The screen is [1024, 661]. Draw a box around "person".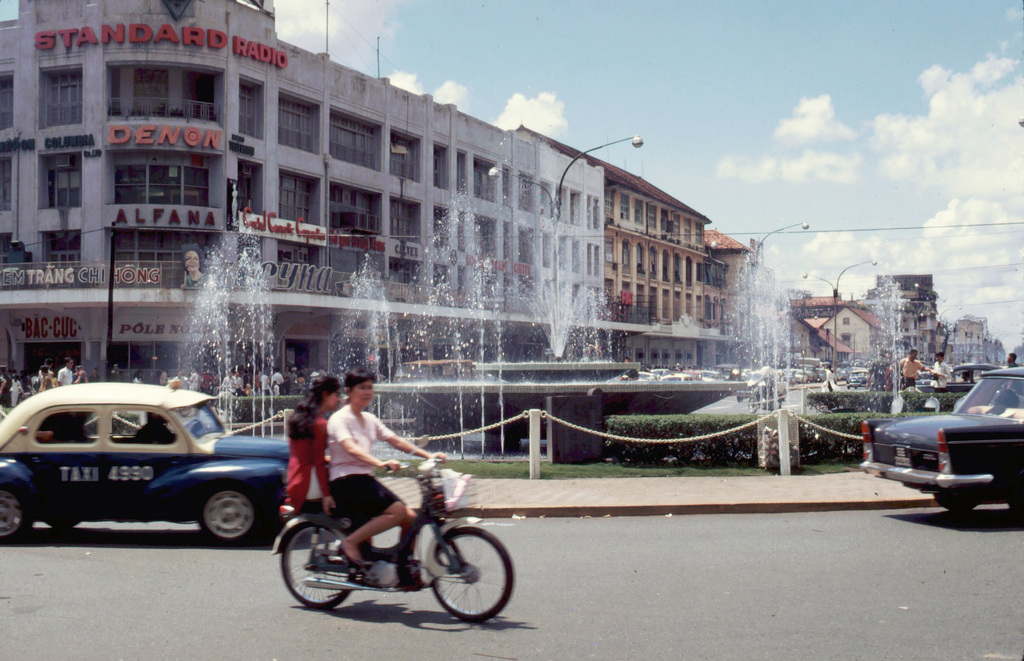
(left=281, top=372, right=348, bottom=518).
